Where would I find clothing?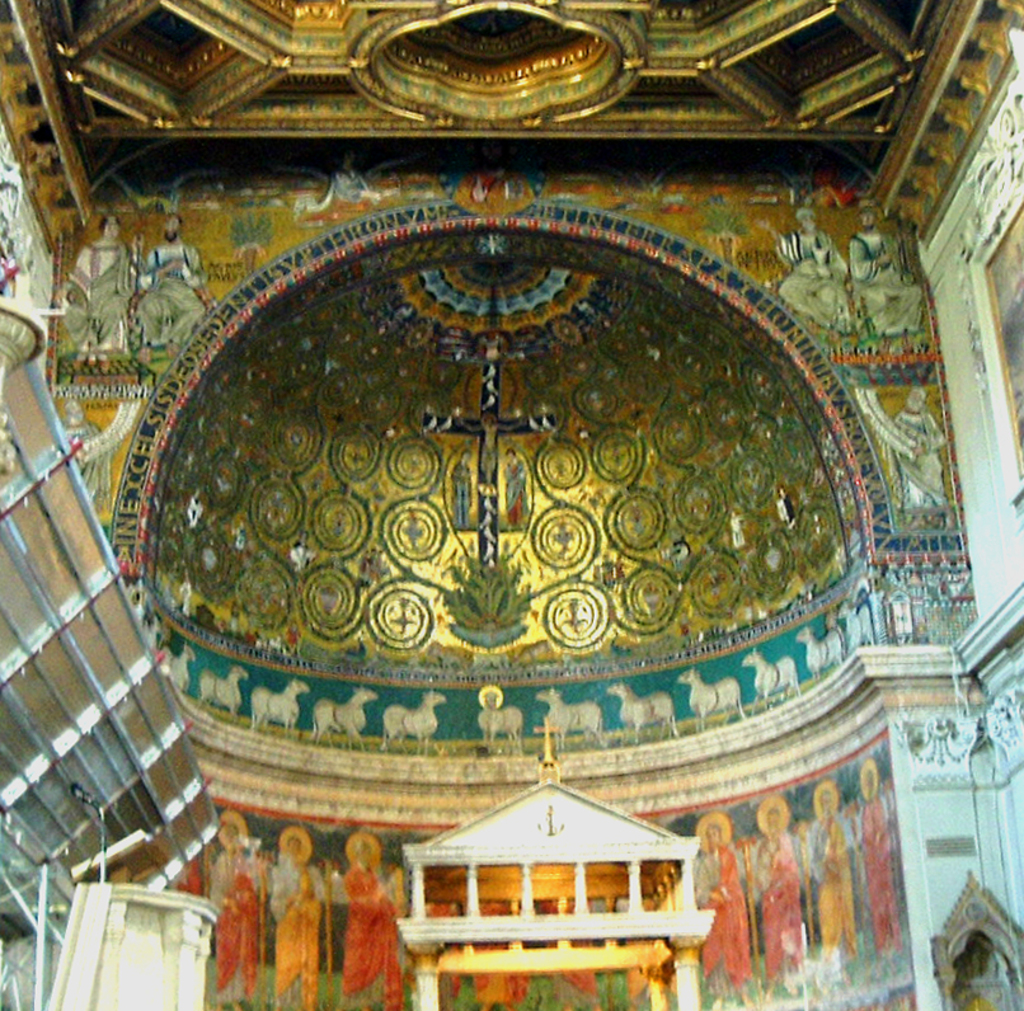
At [left=779, top=227, right=852, bottom=326].
